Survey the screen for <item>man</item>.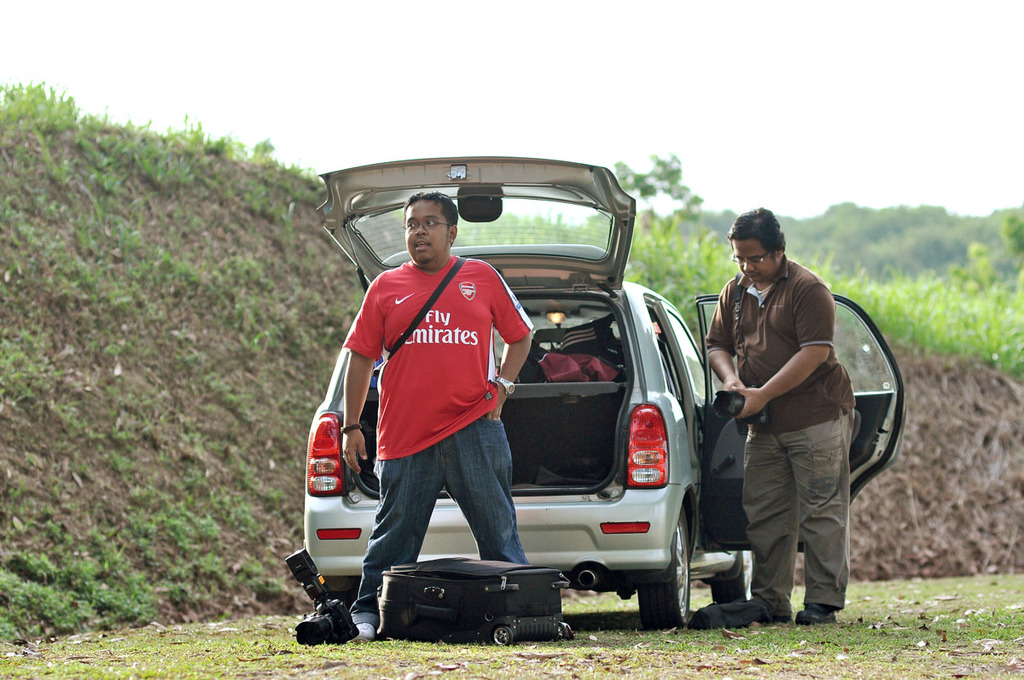
Survey found: bbox=[340, 189, 534, 643].
